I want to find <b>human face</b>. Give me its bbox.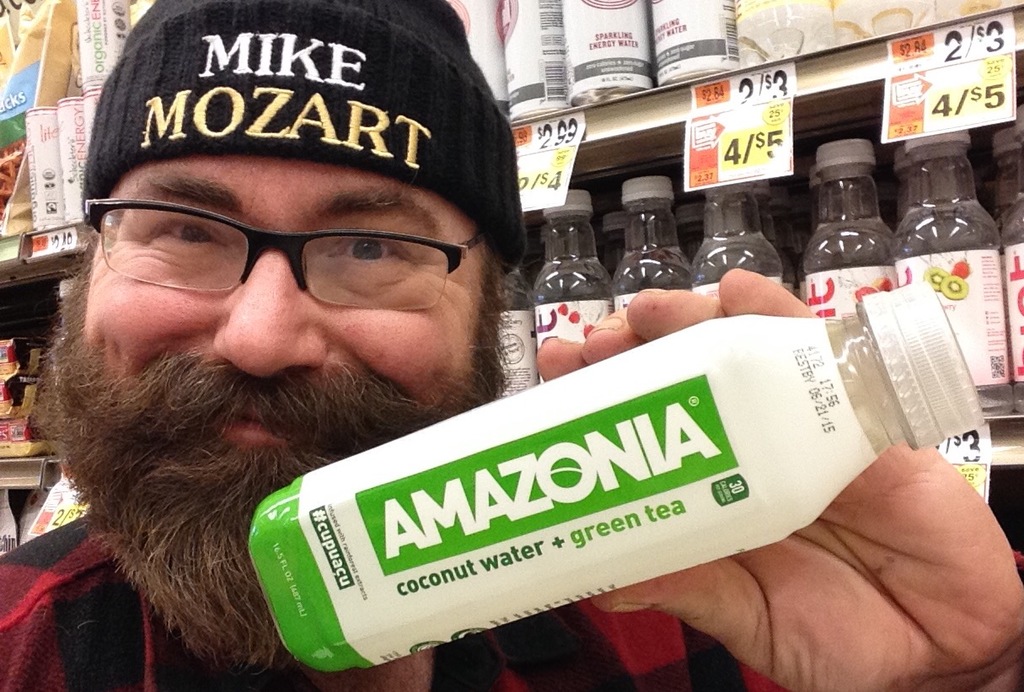
<box>83,156,492,449</box>.
